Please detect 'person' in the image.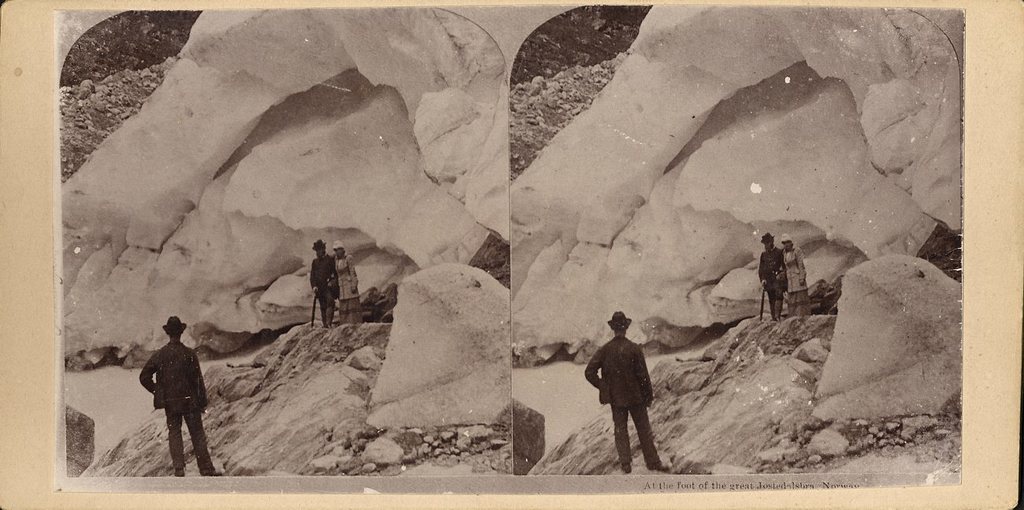
BBox(139, 313, 221, 475).
